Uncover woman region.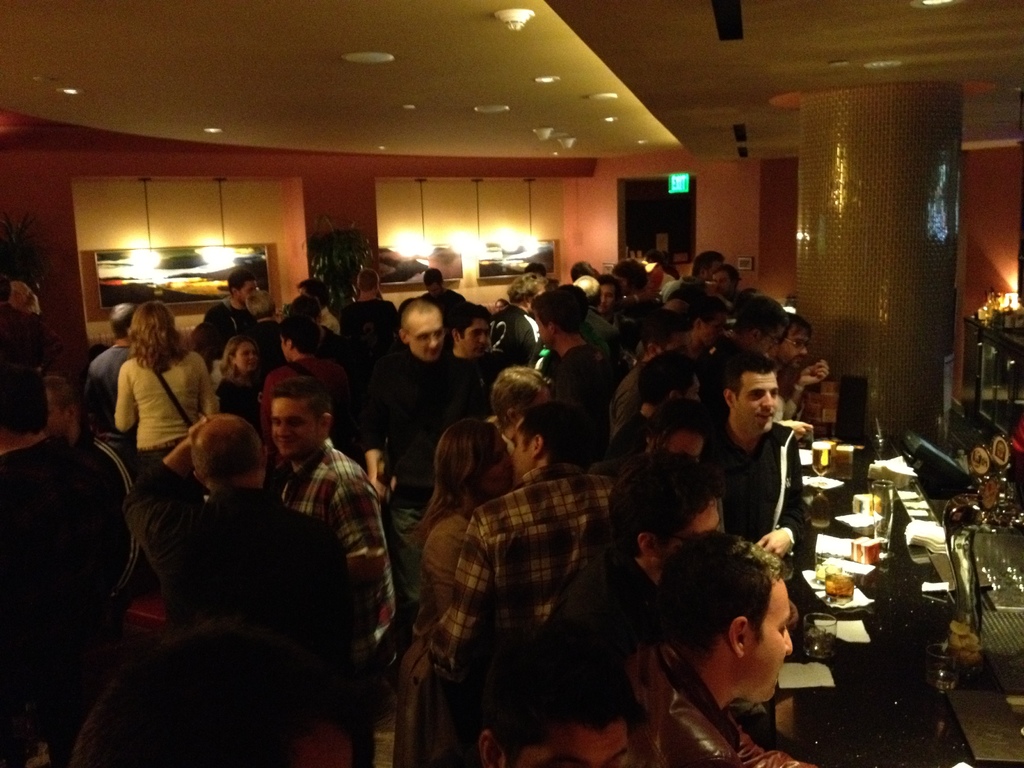
Uncovered: 392, 415, 515, 767.
